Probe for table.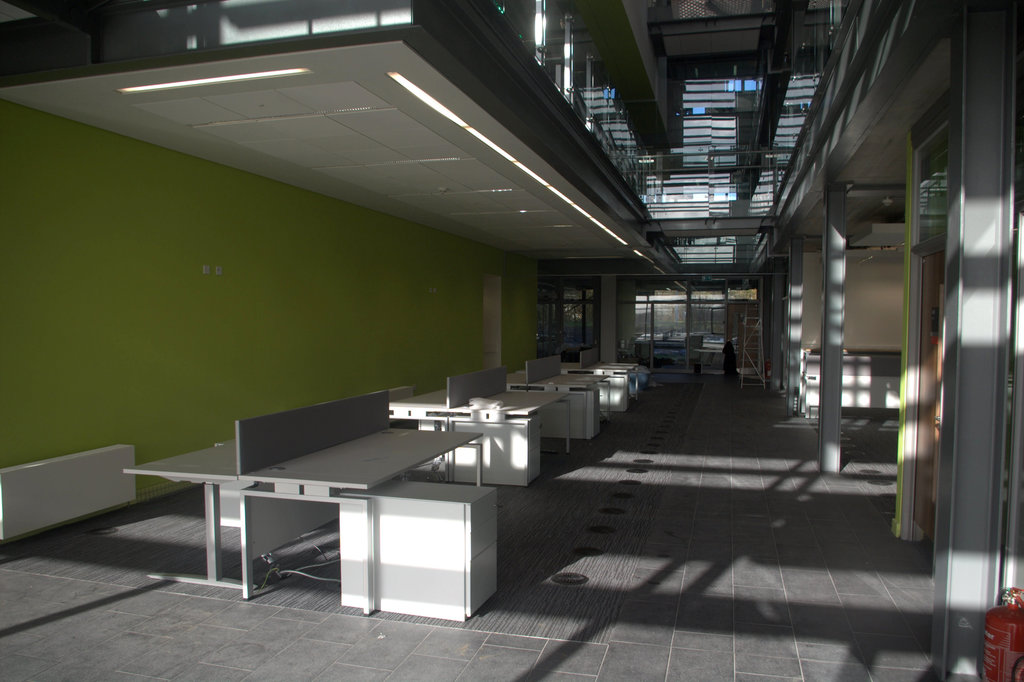
Probe result: BBox(391, 362, 576, 487).
